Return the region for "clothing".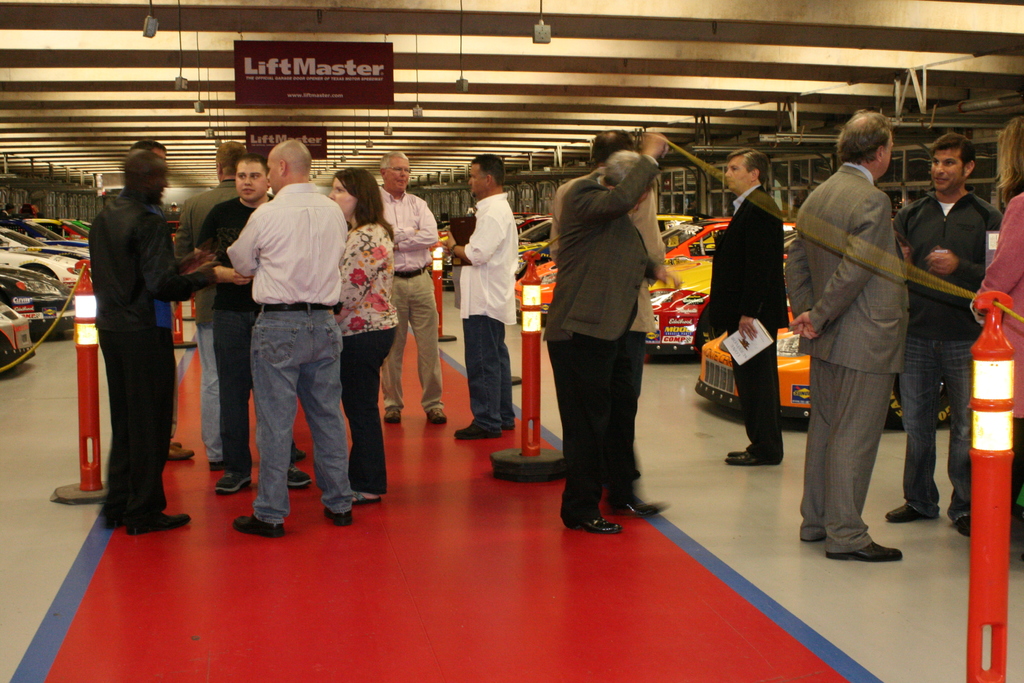
(left=383, top=188, right=438, bottom=420).
